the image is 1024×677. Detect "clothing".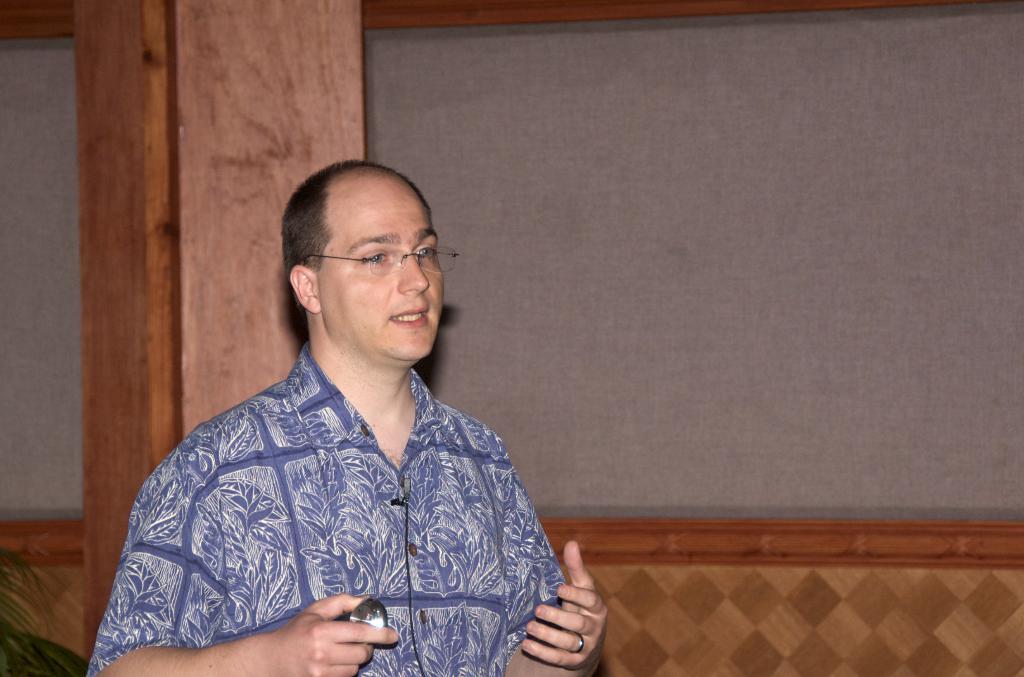
Detection: [97, 314, 570, 676].
